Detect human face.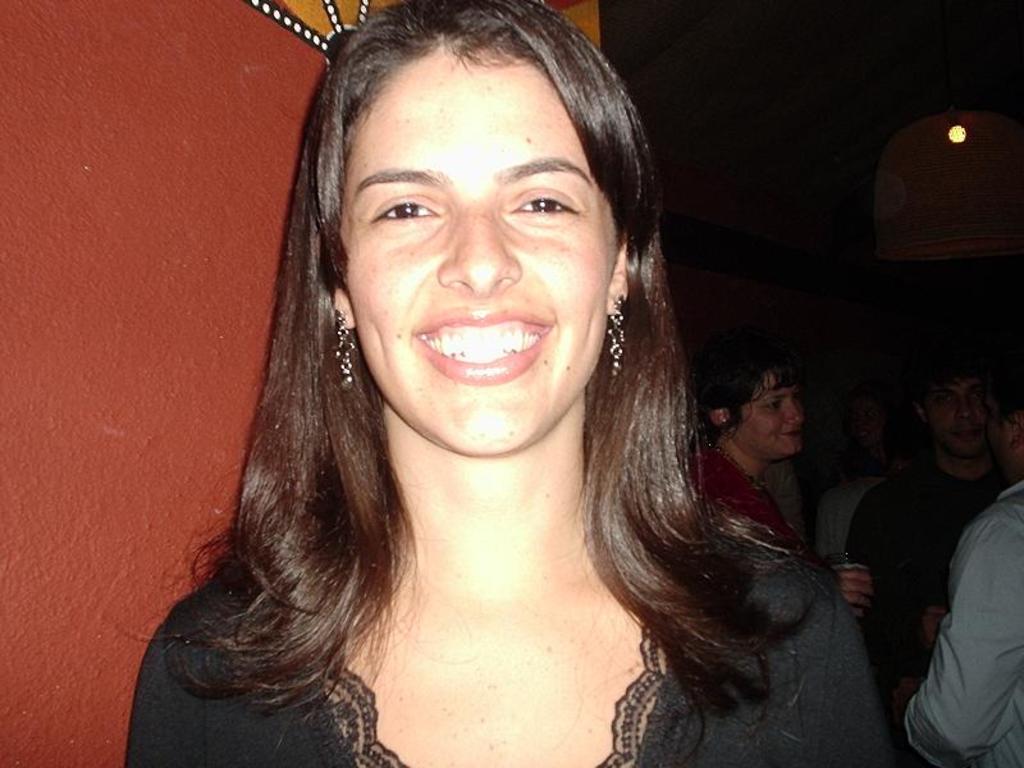
Detected at locate(340, 55, 620, 449).
